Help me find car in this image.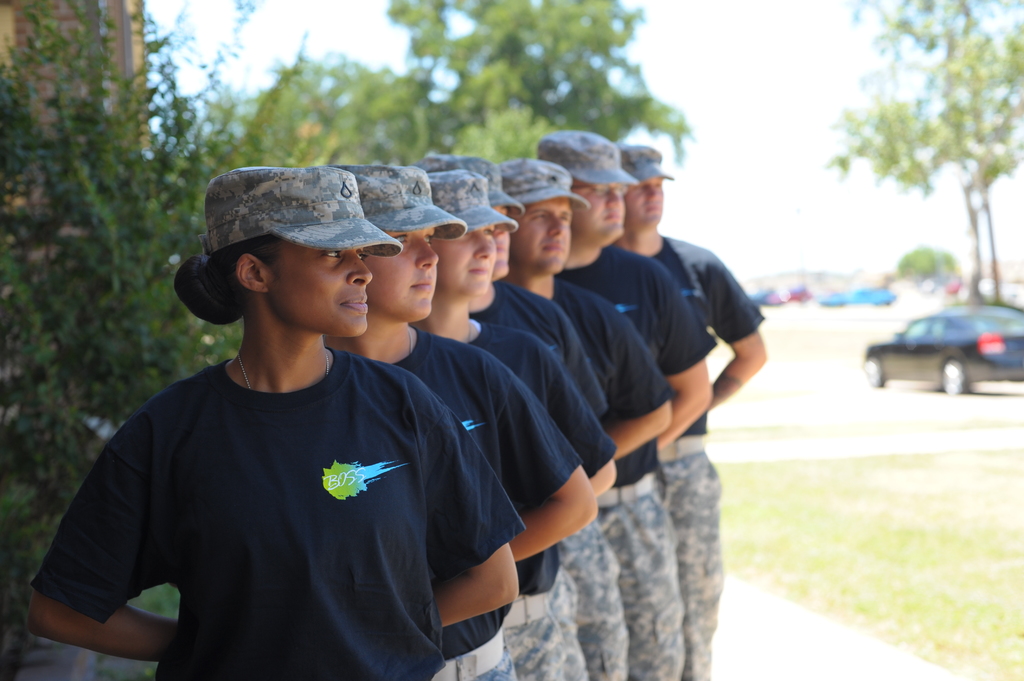
Found it: box=[870, 298, 1012, 400].
